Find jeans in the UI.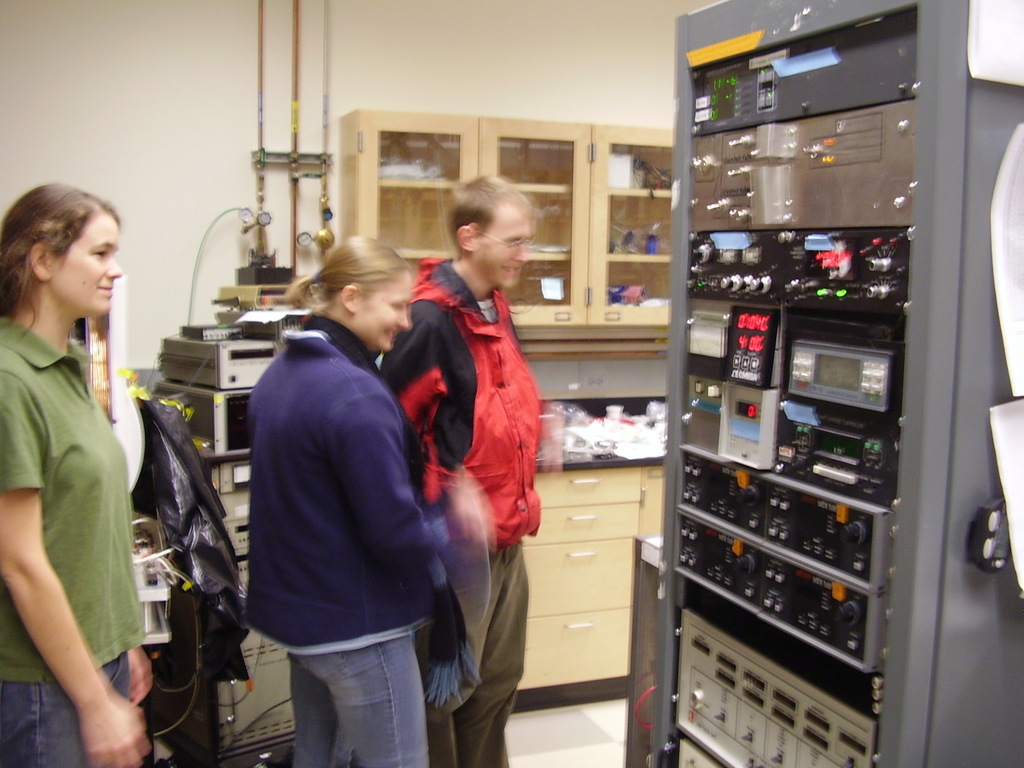
UI element at 267, 616, 443, 760.
